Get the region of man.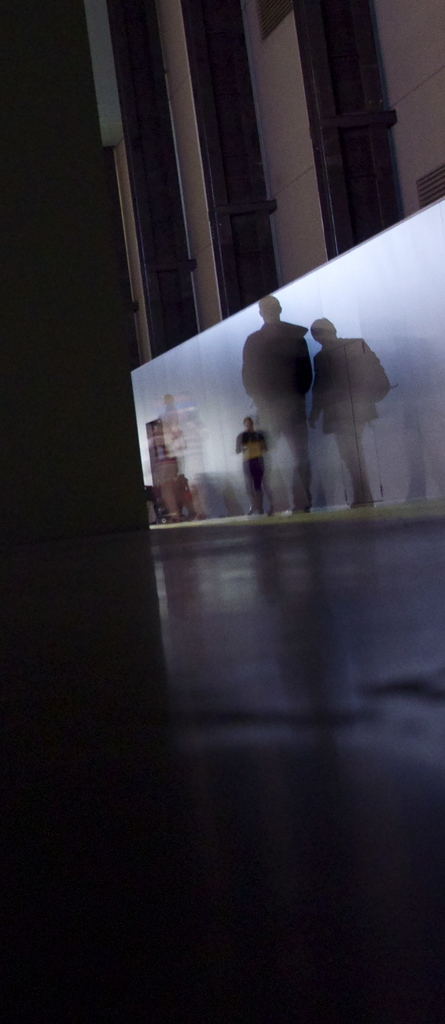
x1=234 y1=419 x2=269 y2=511.
